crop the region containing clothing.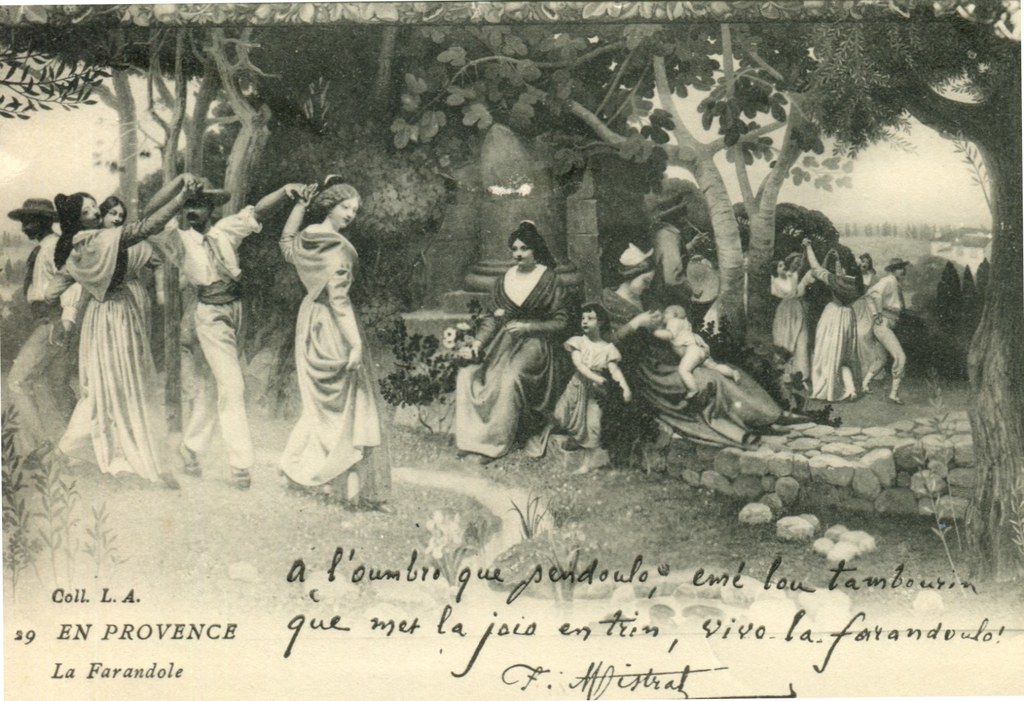
Crop region: [63,222,177,470].
